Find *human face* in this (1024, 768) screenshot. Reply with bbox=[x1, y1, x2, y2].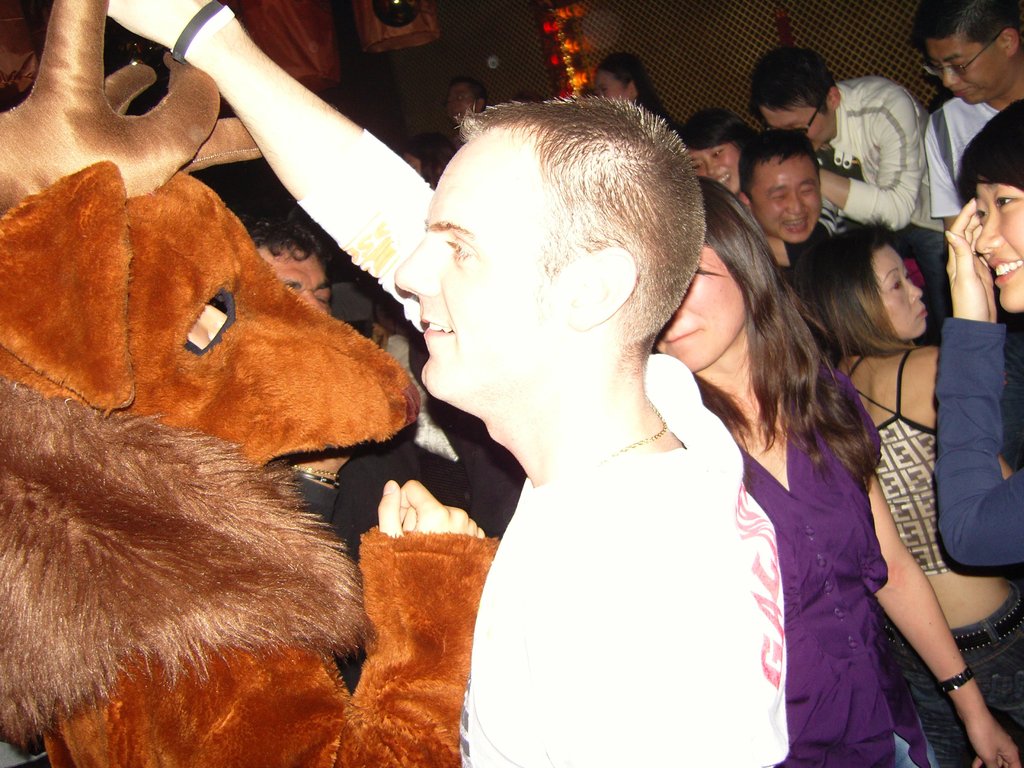
bbox=[447, 80, 471, 124].
